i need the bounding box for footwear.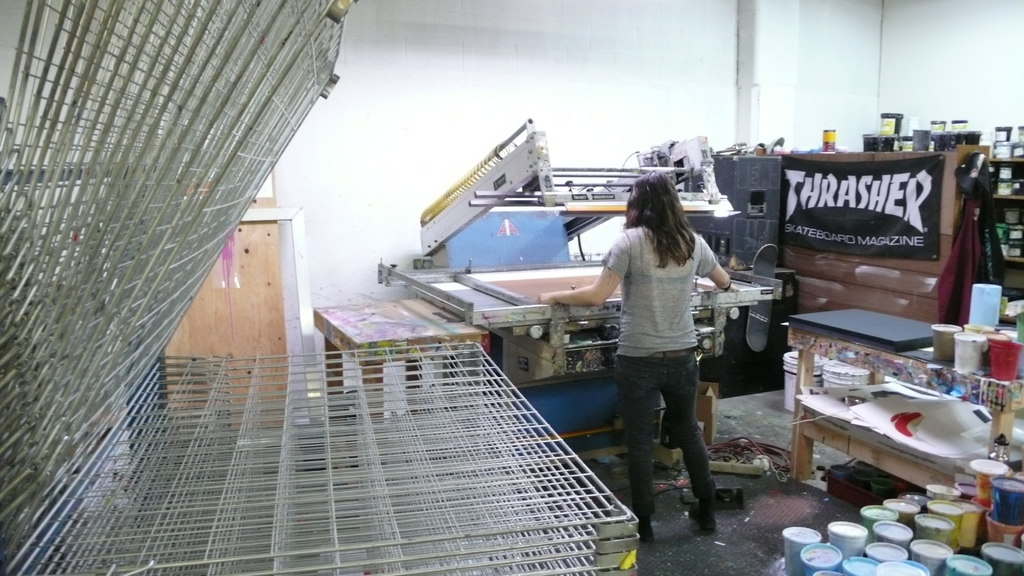
Here it is: box(692, 508, 717, 531).
